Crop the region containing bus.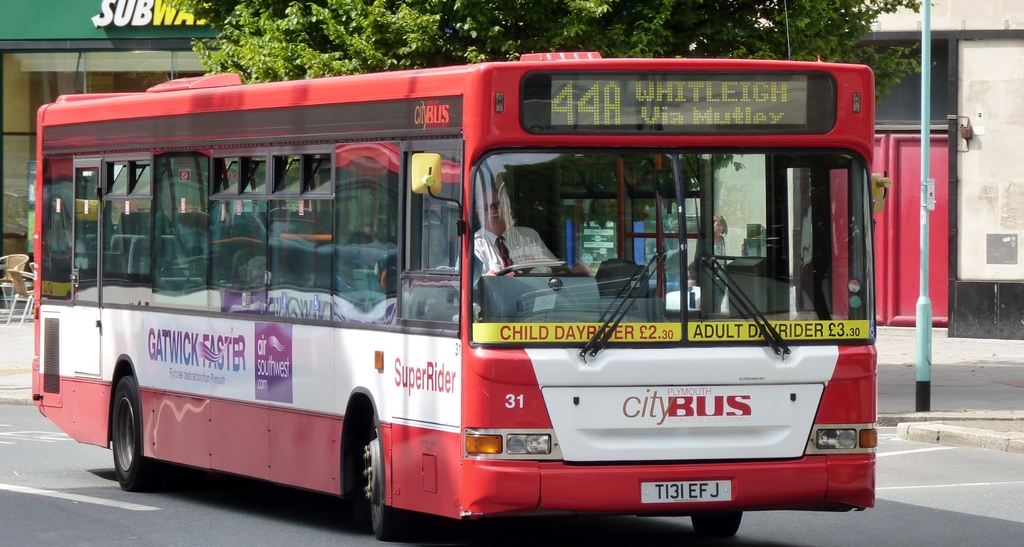
Crop region: <box>30,42,886,538</box>.
